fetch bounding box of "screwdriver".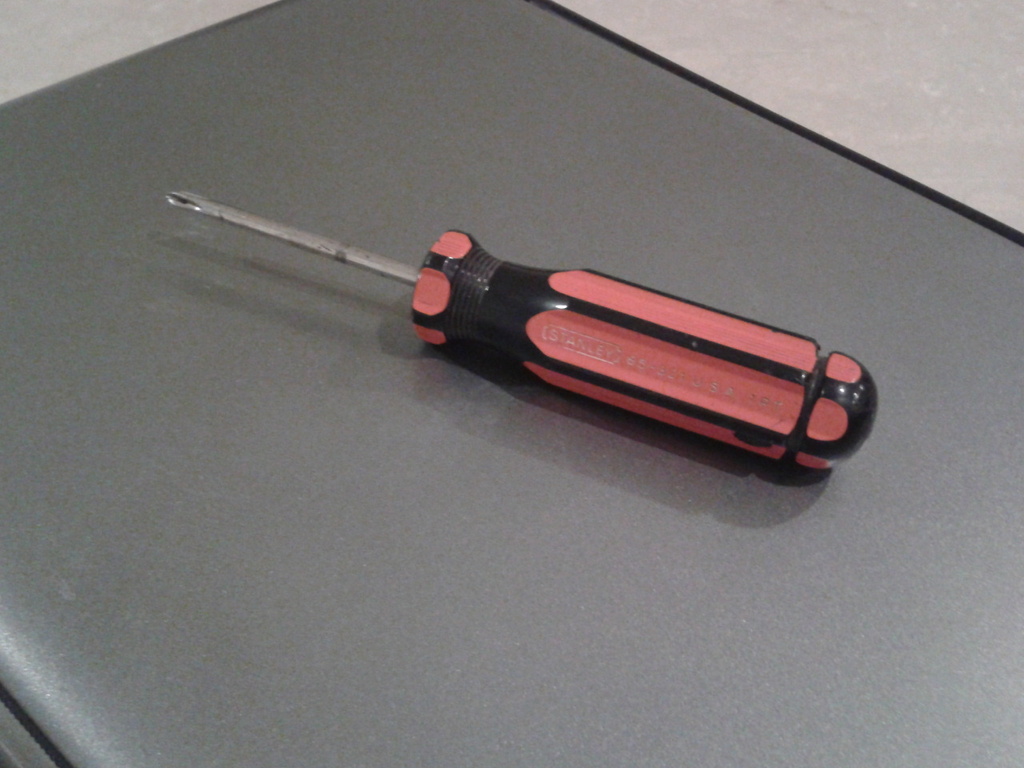
Bbox: {"left": 166, "top": 193, "right": 879, "bottom": 466}.
